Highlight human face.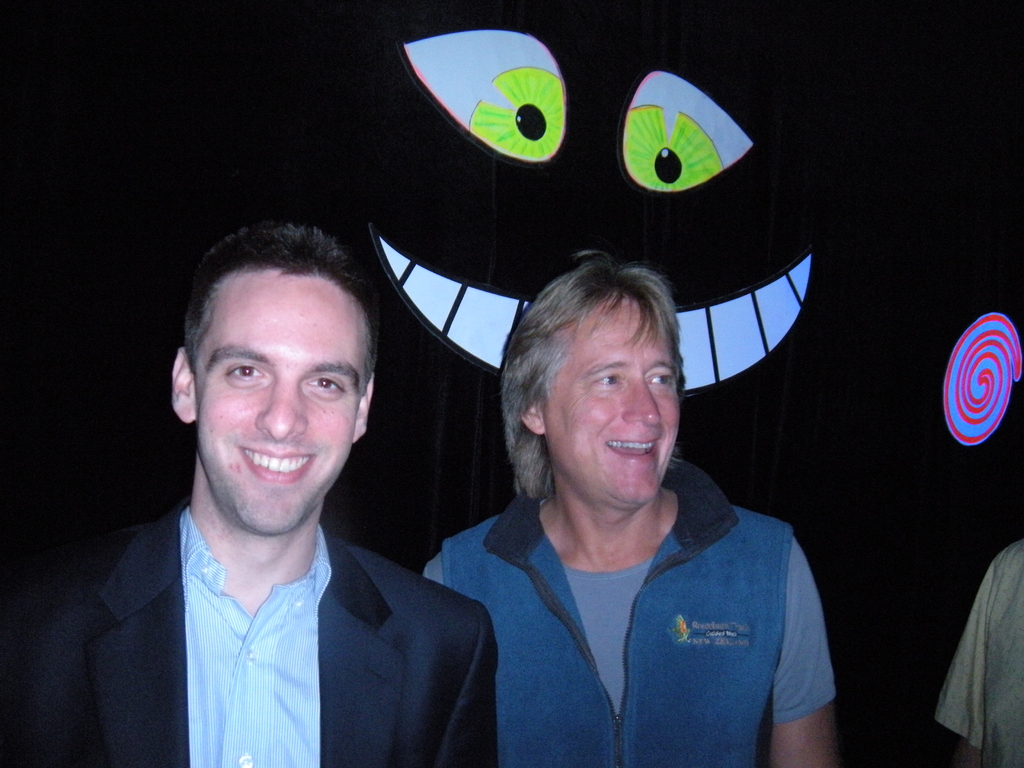
Highlighted region: <region>197, 280, 361, 534</region>.
